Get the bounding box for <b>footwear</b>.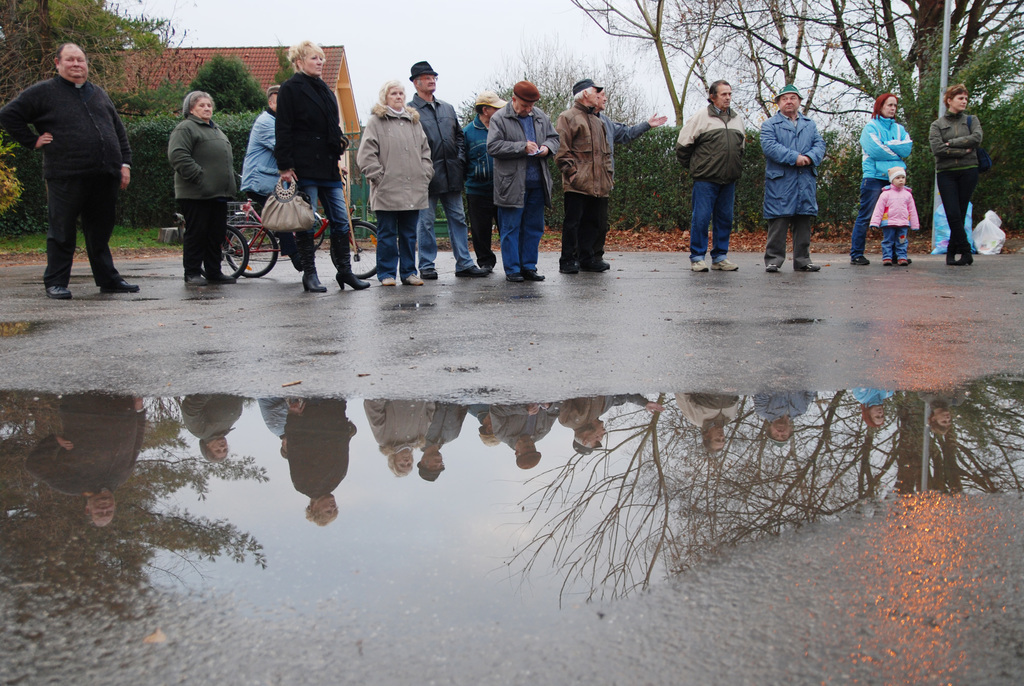
x1=479, y1=260, x2=489, y2=271.
